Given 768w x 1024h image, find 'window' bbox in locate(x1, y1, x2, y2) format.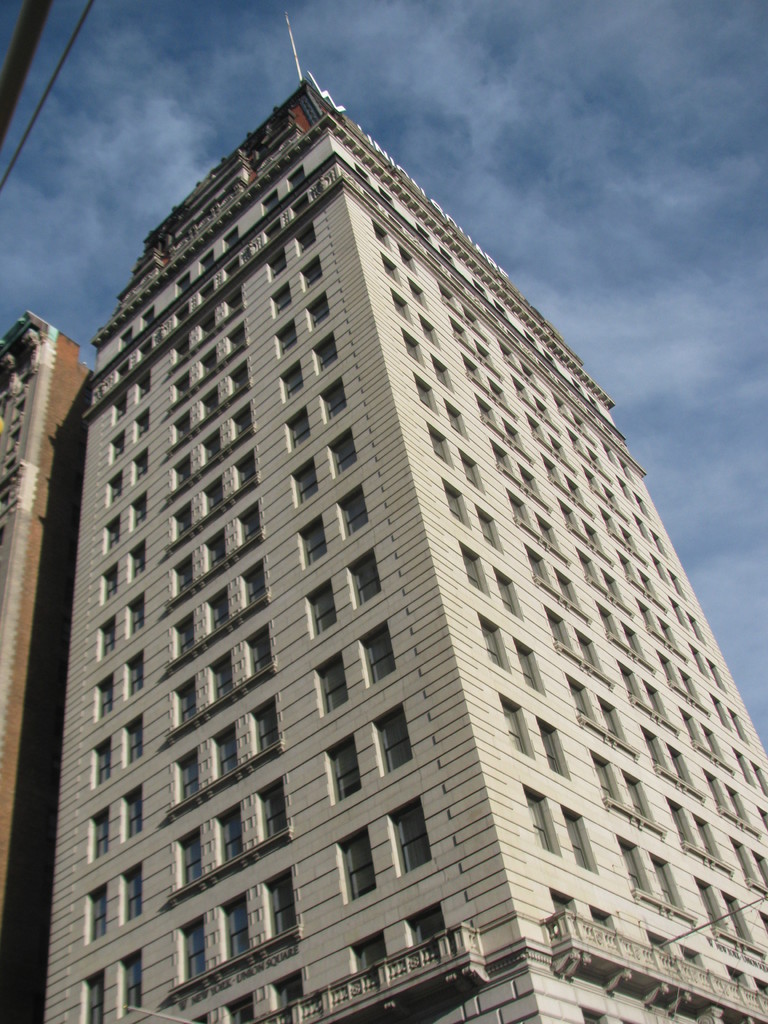
locate(679, 667, 703, 707).
